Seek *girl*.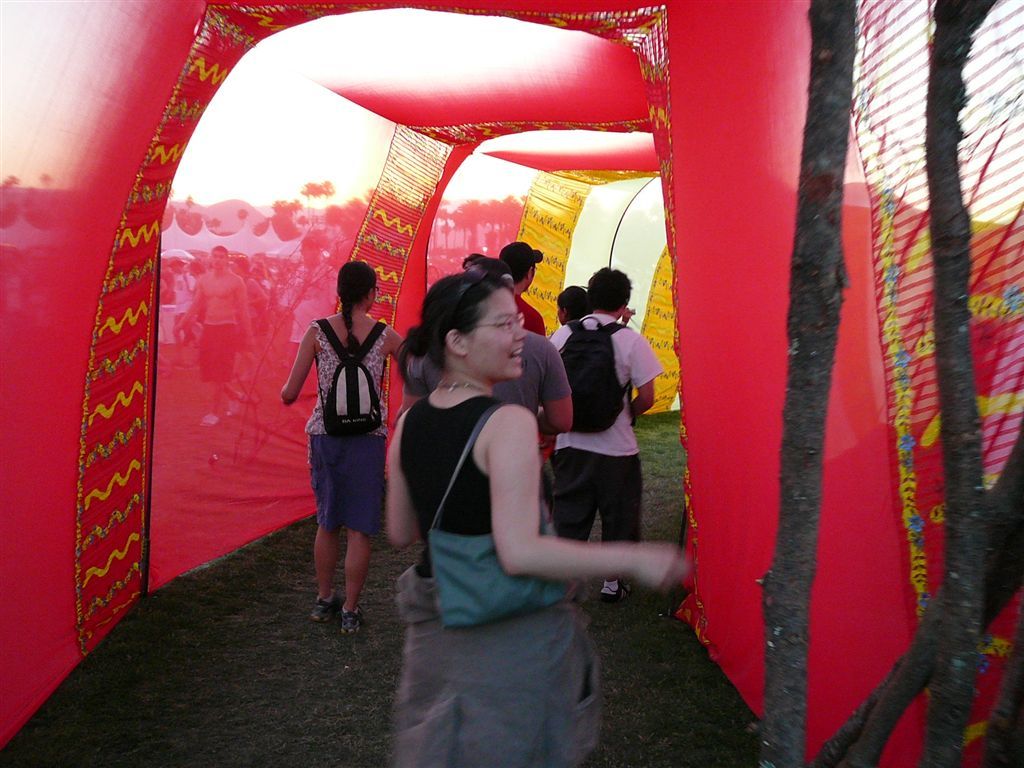
left=388, top=263, right=678, bottom=764.
